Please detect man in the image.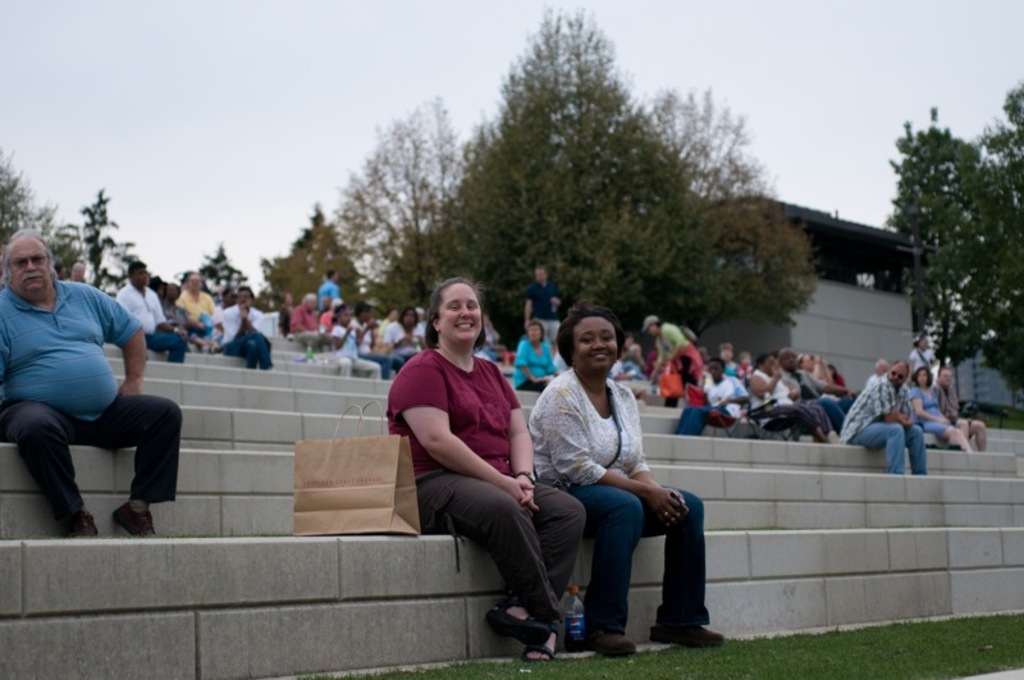
Rect(223, 282, 269, 370).
